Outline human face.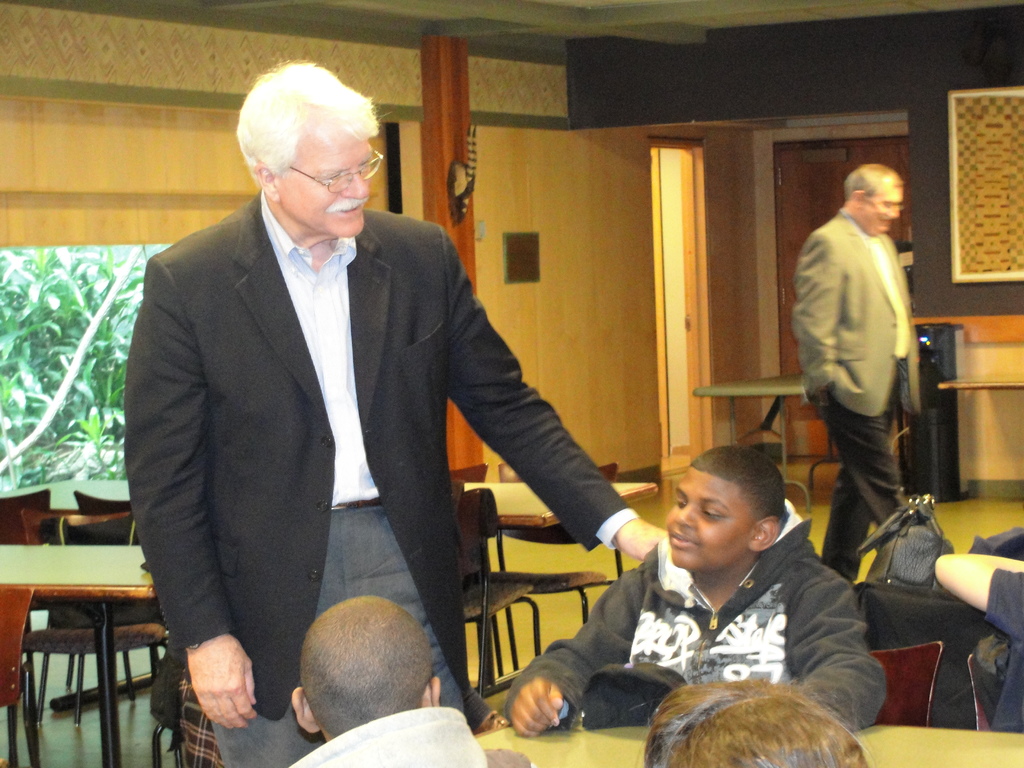
Outline: box=[275, 114, 371, 234].
